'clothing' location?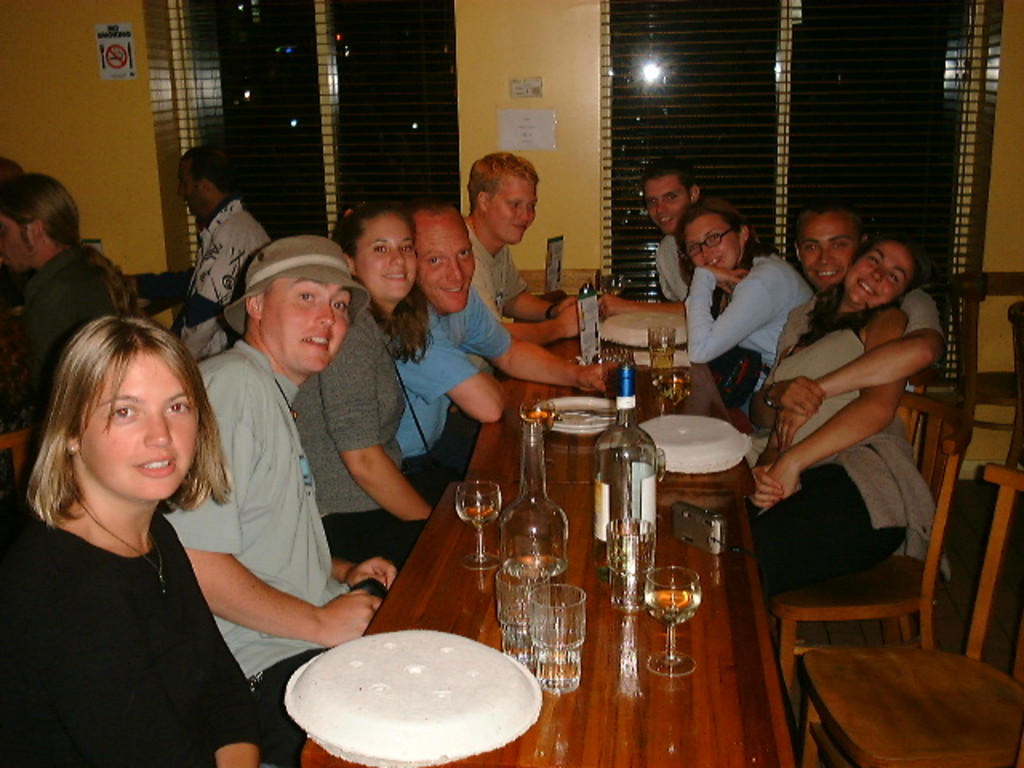
(654,232,690,296)
